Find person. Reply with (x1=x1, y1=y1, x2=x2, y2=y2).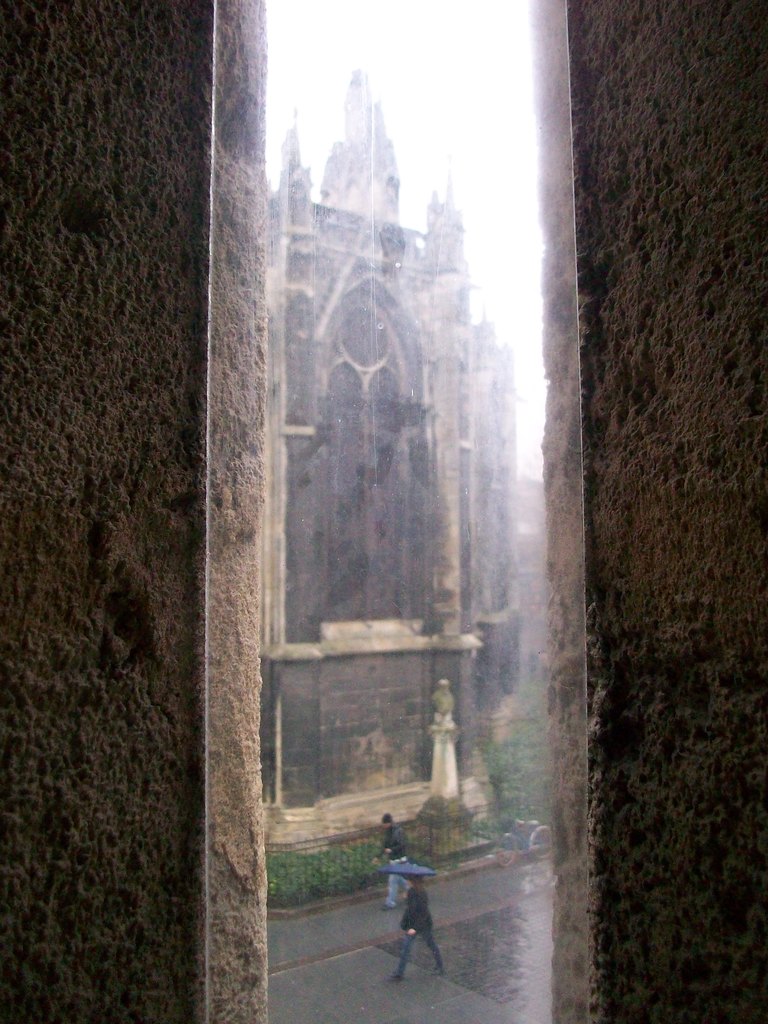
(x1=373, y1=814, x2=408, y2=903).
